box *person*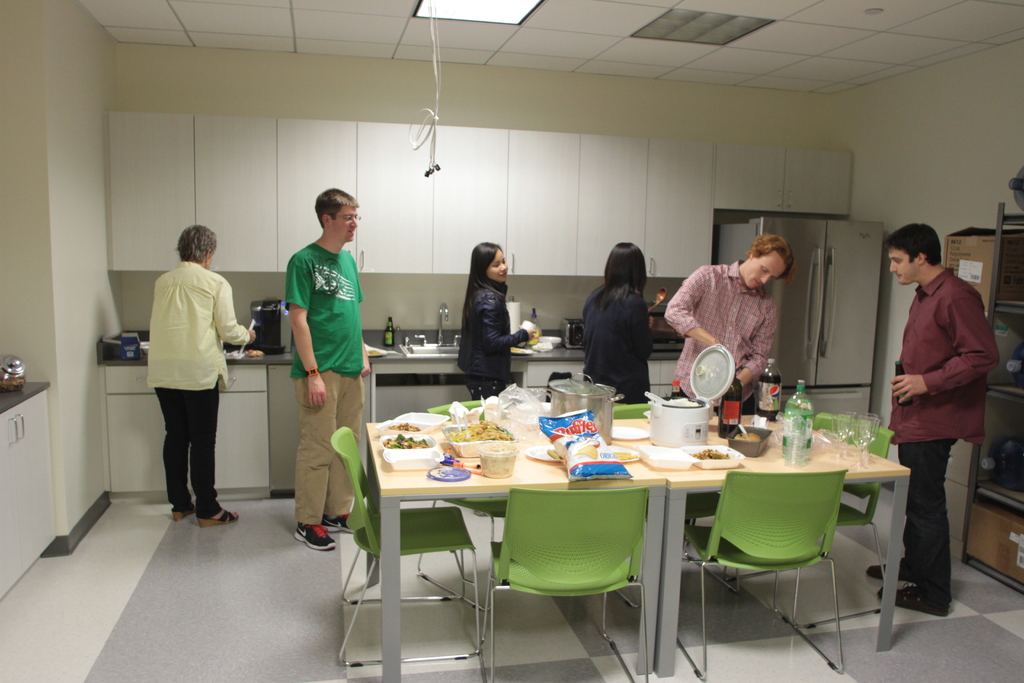
<region>124, 214, 228, 536</region>
